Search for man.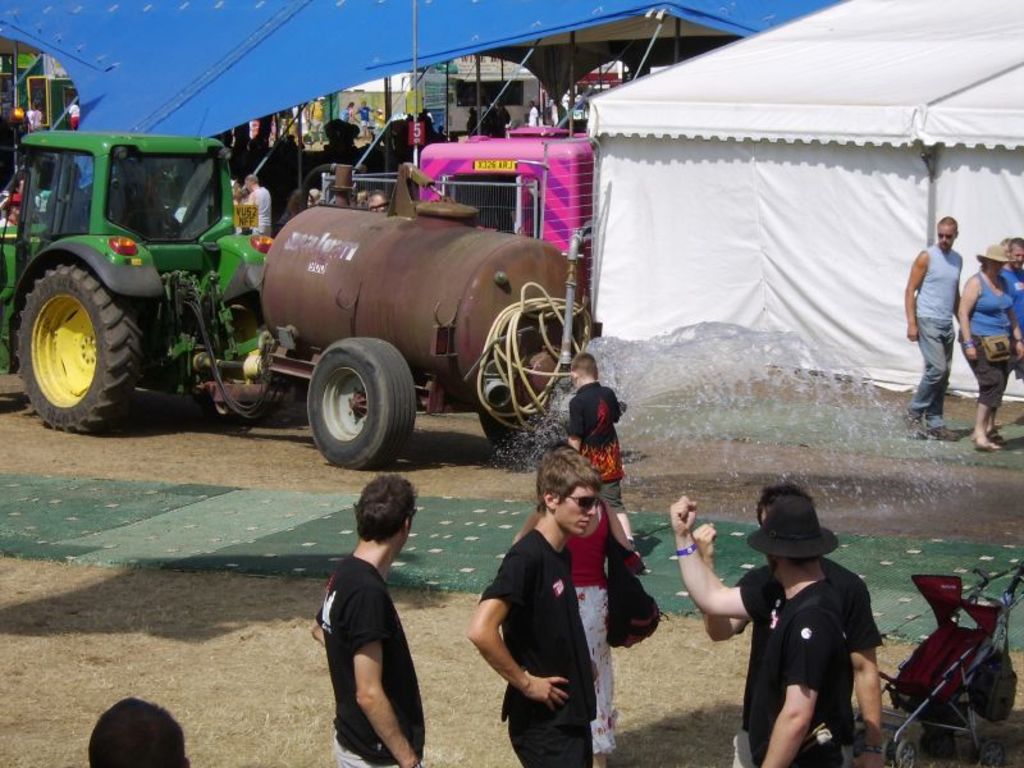
Found at l=308, t=468, r=435, b=755.
